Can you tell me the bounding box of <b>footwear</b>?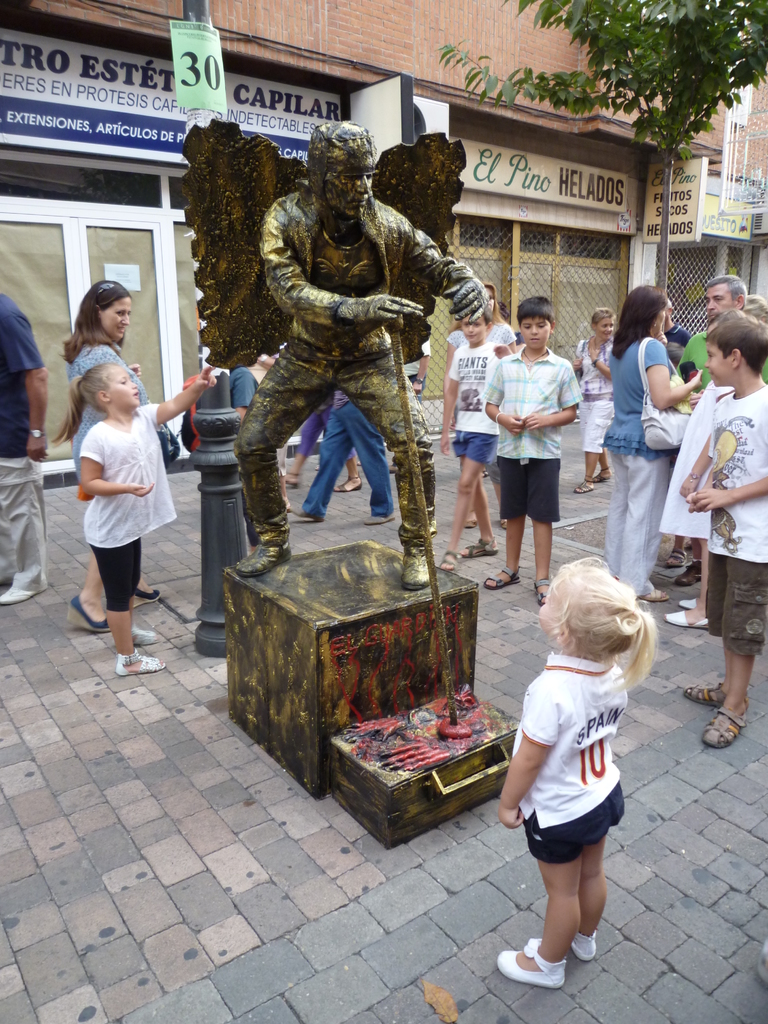
box(442, 548, 463, 568).
